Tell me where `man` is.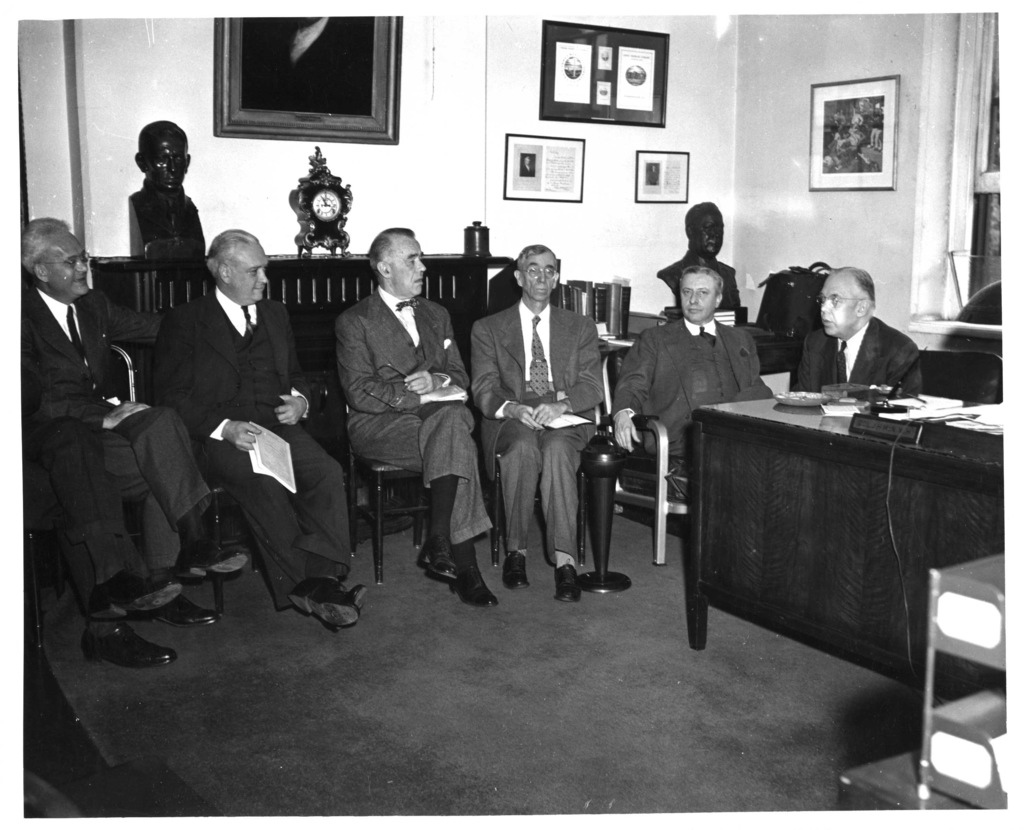
`man` is at box=[19, 205, 251, 635].
